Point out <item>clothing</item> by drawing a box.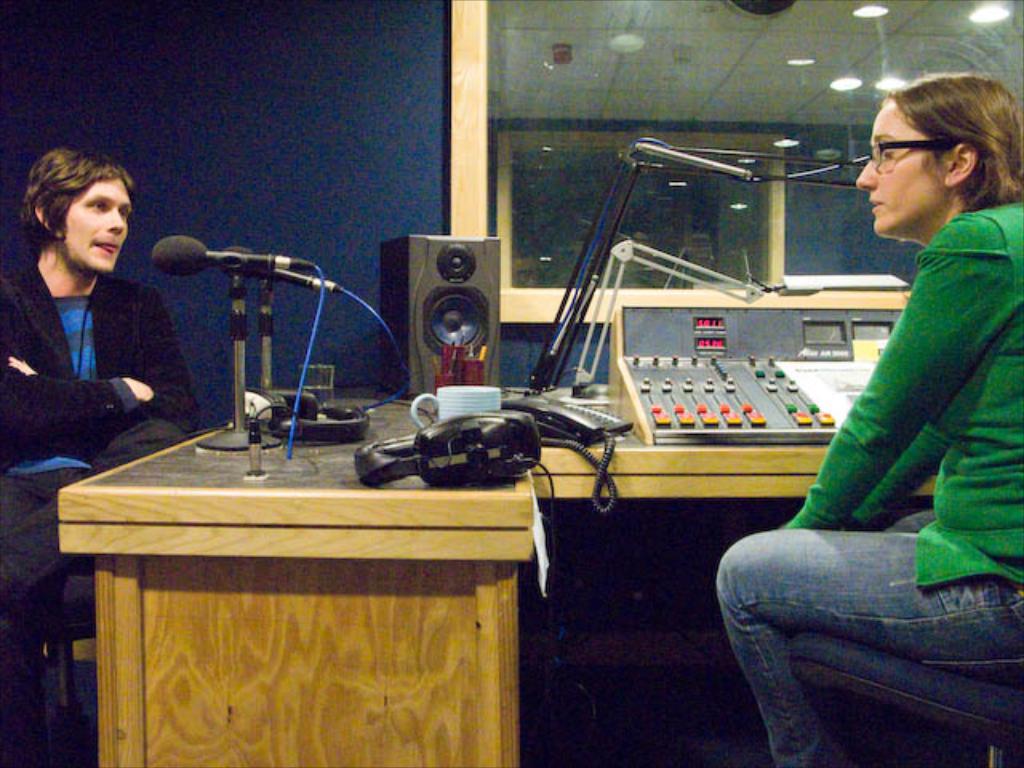
0/253/202/590.
